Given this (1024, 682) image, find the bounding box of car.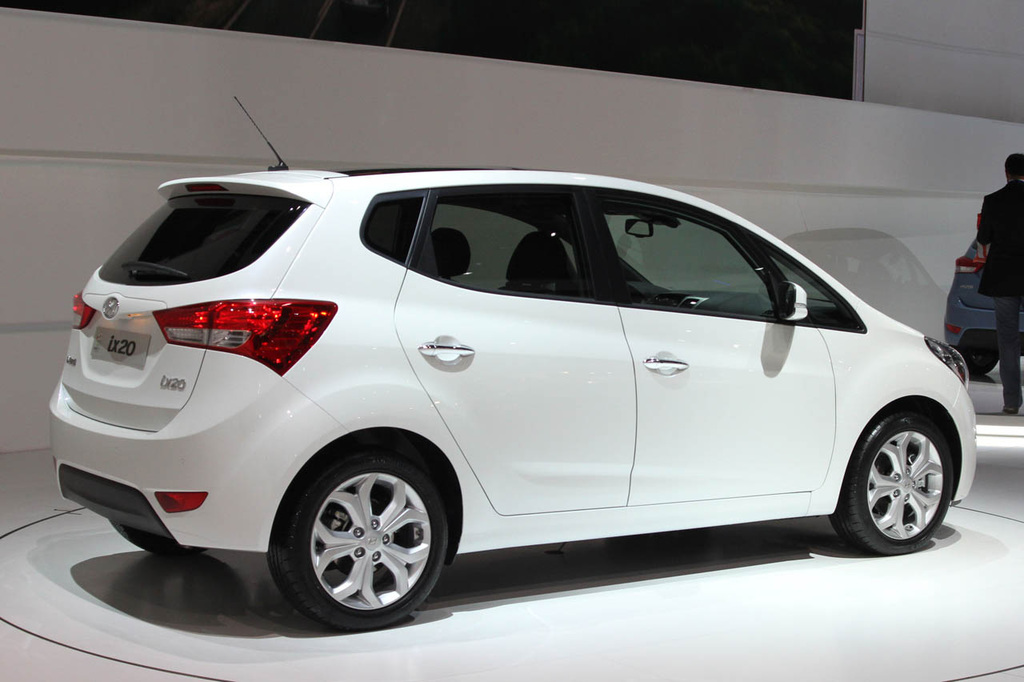
bbox=(938, 243, 1023, 378).
